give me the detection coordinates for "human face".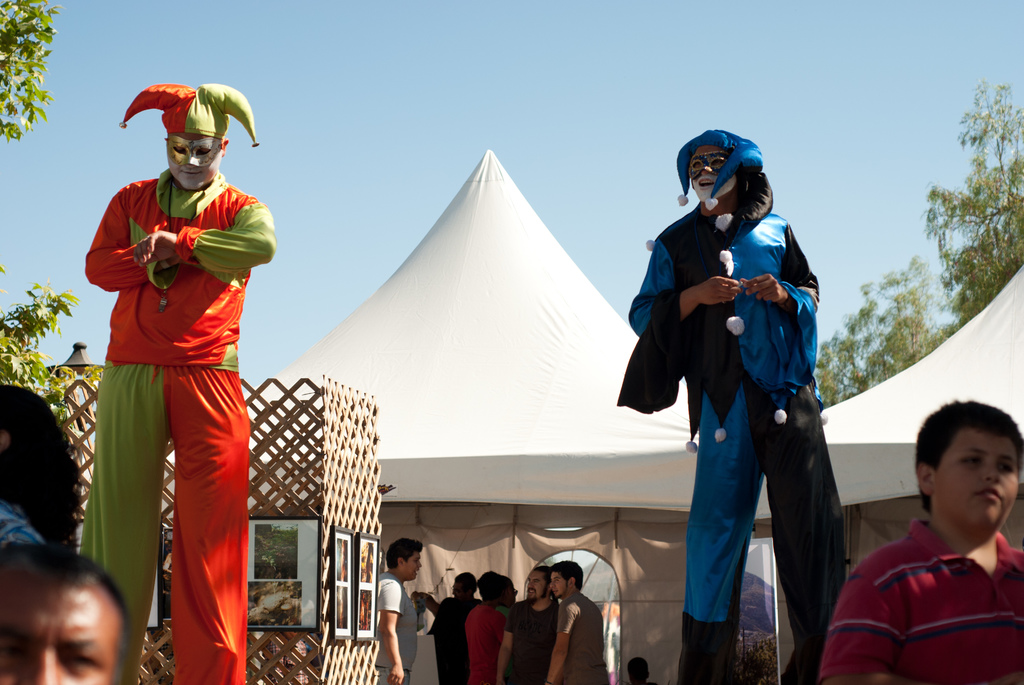
<box>688,146,731,189</box>.
